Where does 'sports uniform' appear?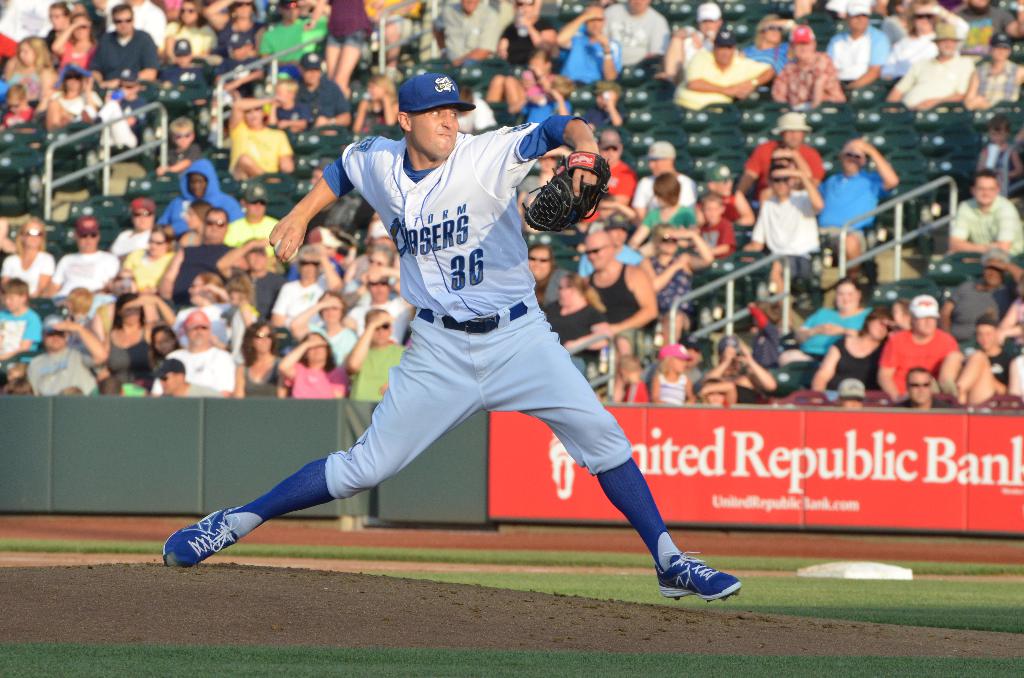
Appears at detection(202, 79, 714, 601).
